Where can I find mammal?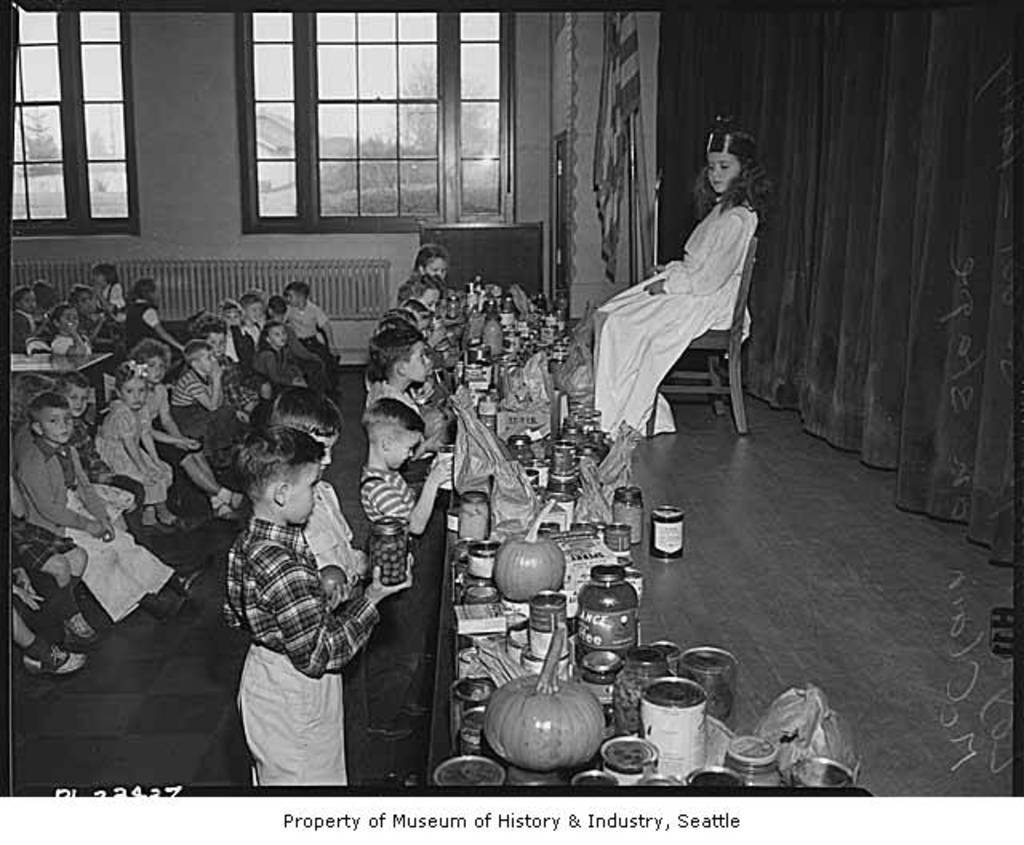
You can find it at box=[378, 307, 413, 326].
